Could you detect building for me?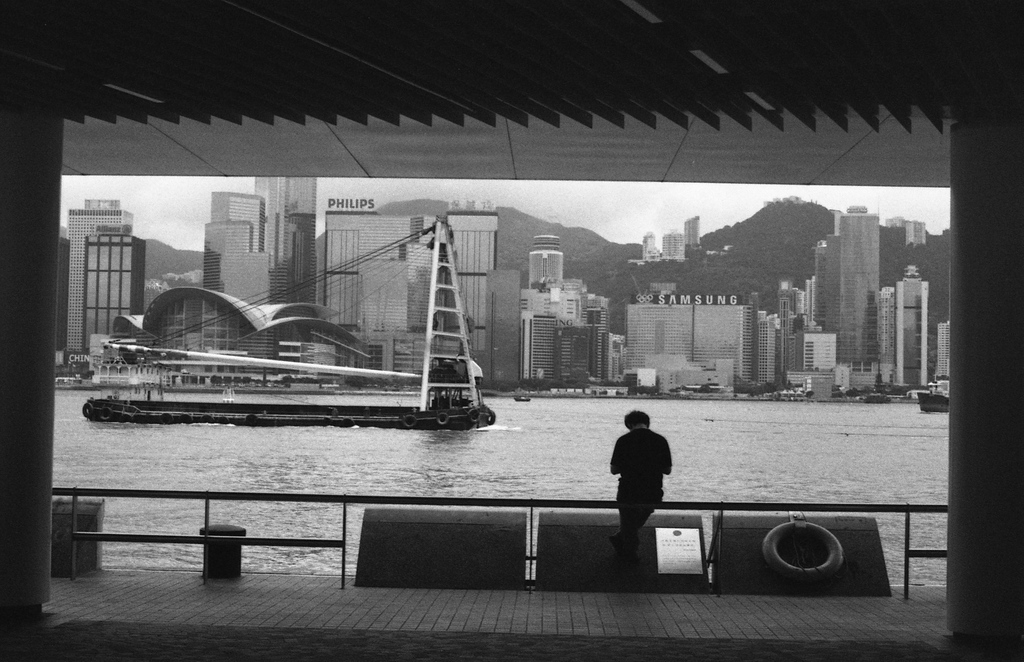
Detection result: 935, 322, 951, 383.
